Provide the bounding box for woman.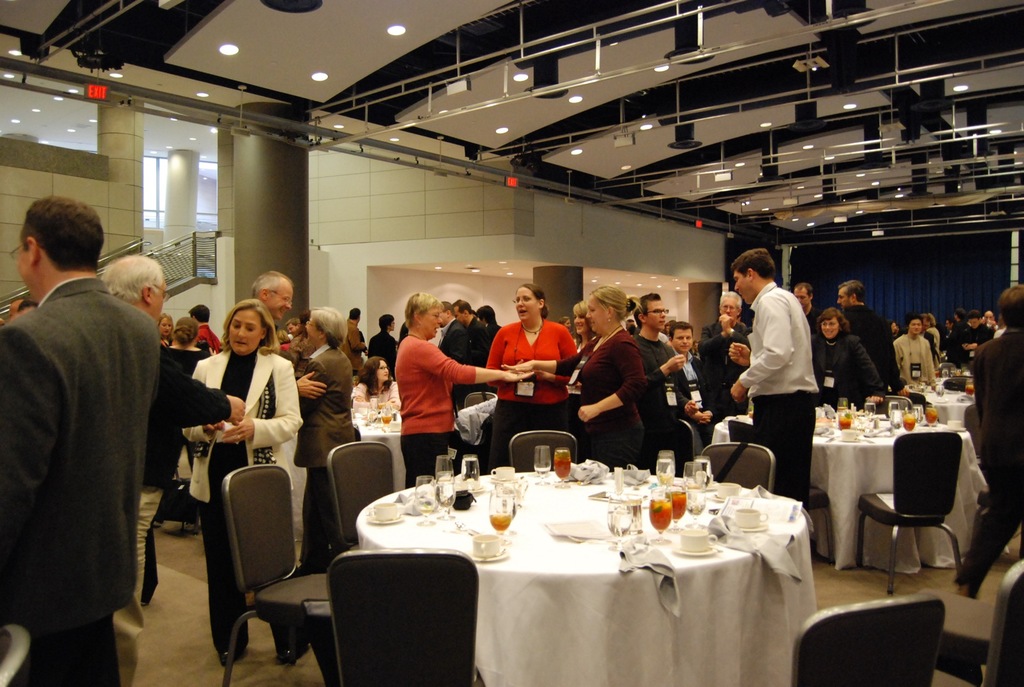
detection(483, 283, 579, 468).
